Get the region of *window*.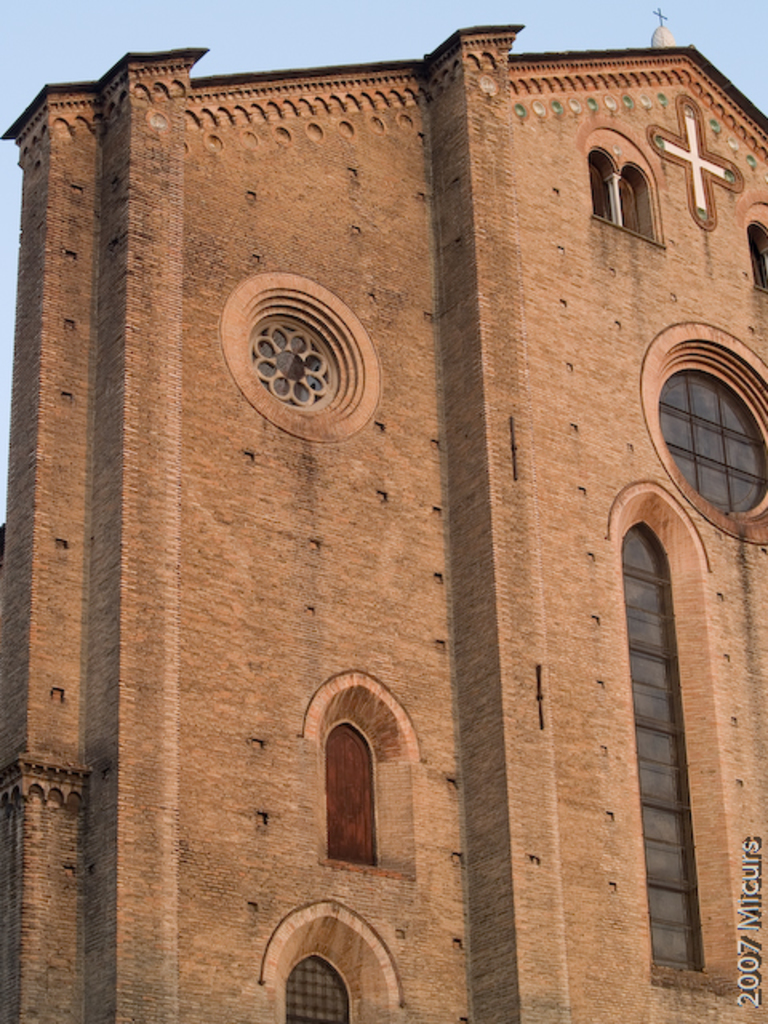
box(331, 718, 379, 867).
